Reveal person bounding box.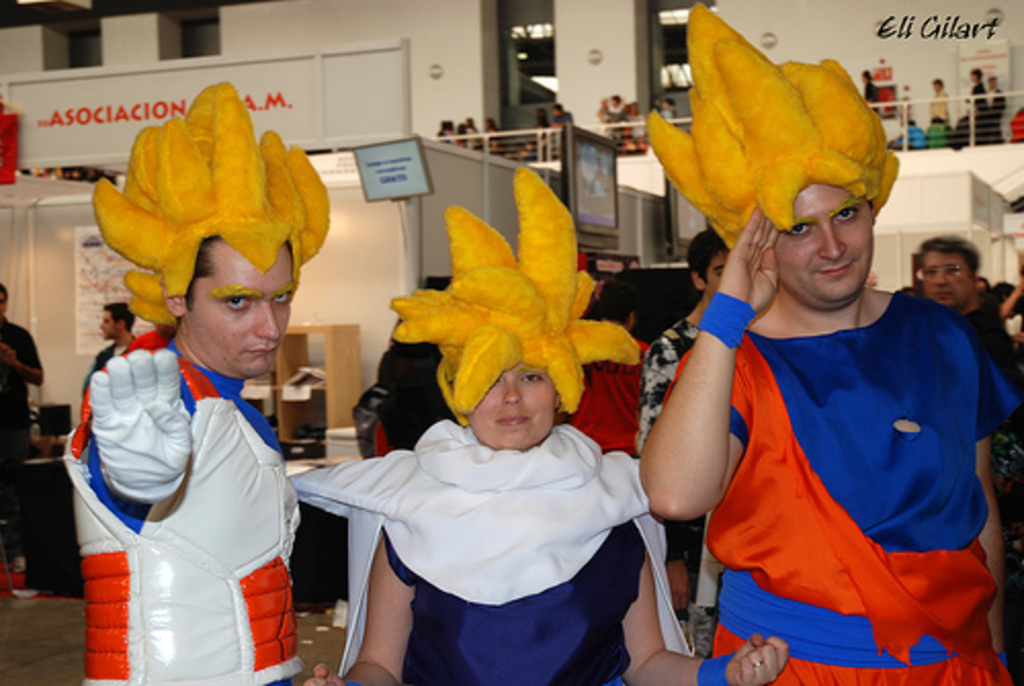
Revealed: left=80, top=299, right=141, bottom=395.
